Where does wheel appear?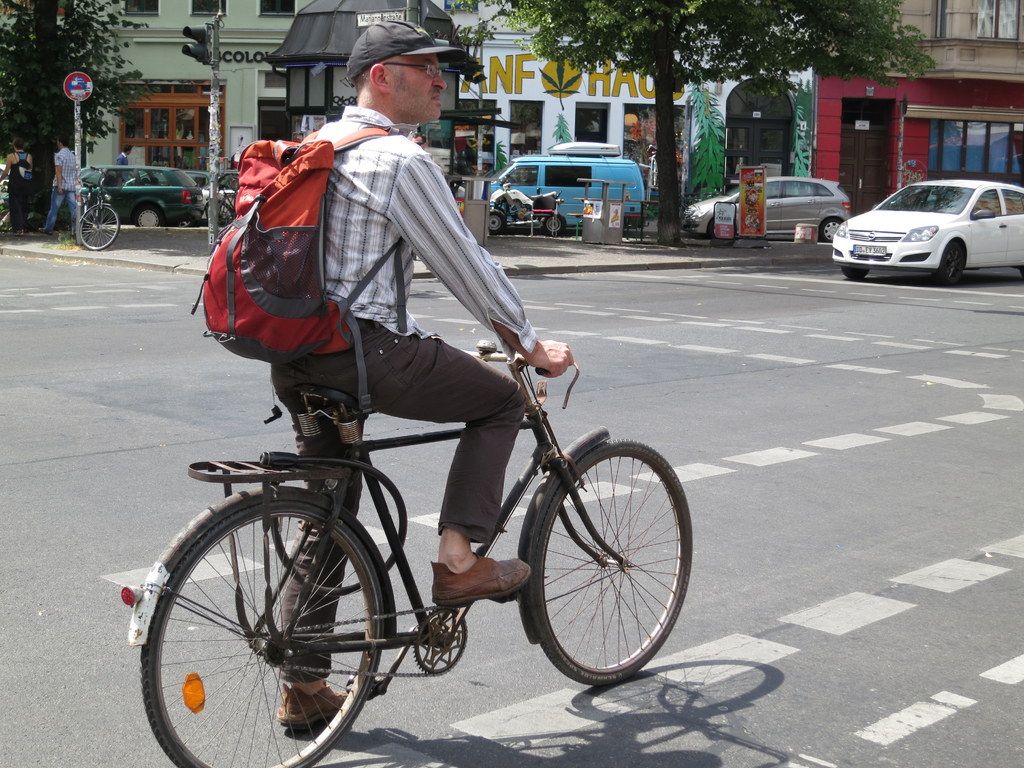
Appears at (136, 492, 392, 767).
